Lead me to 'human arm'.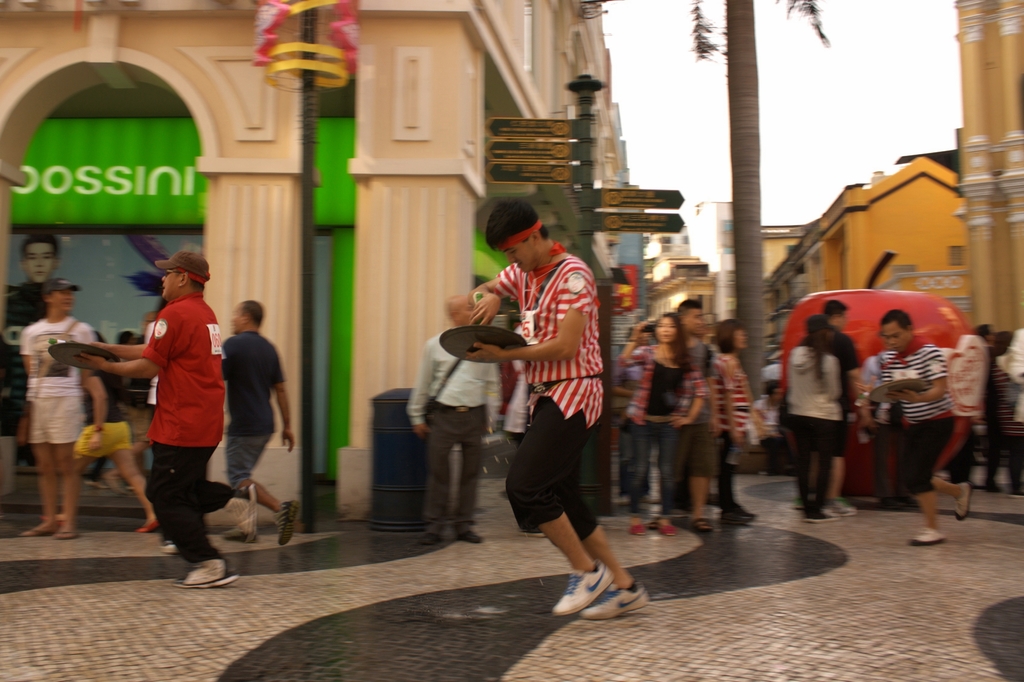
Lead to region(614, 315, 648, 362).
